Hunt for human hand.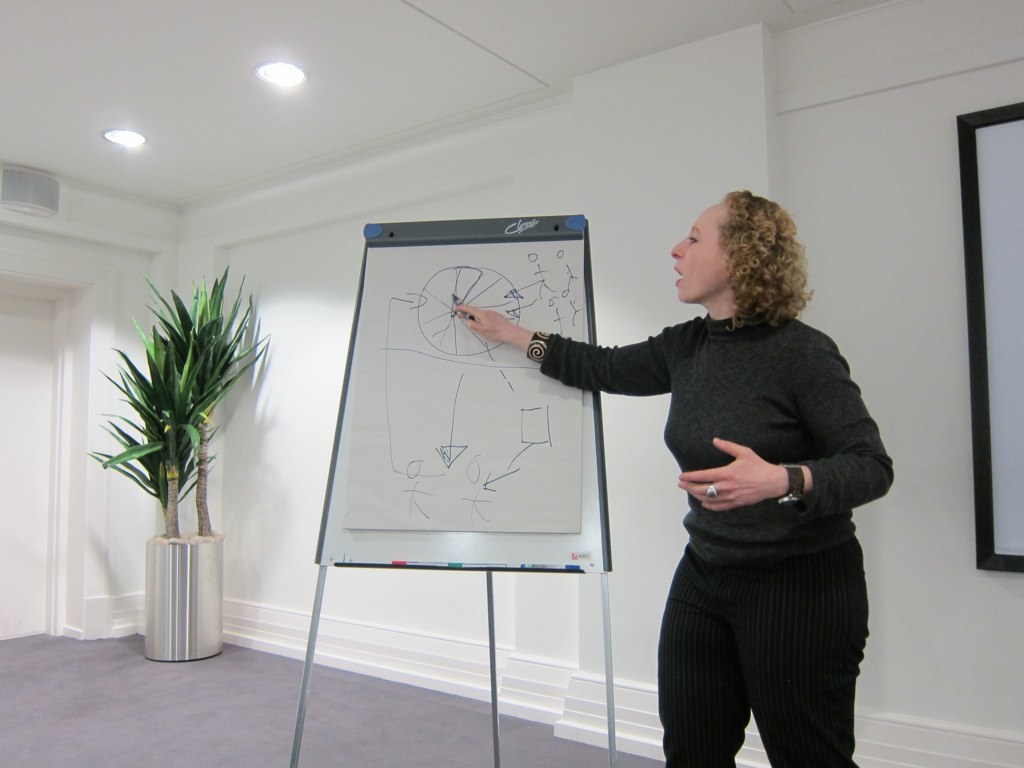
Hunted down at <bbox>441, 298, 554, 366</bbox>.
